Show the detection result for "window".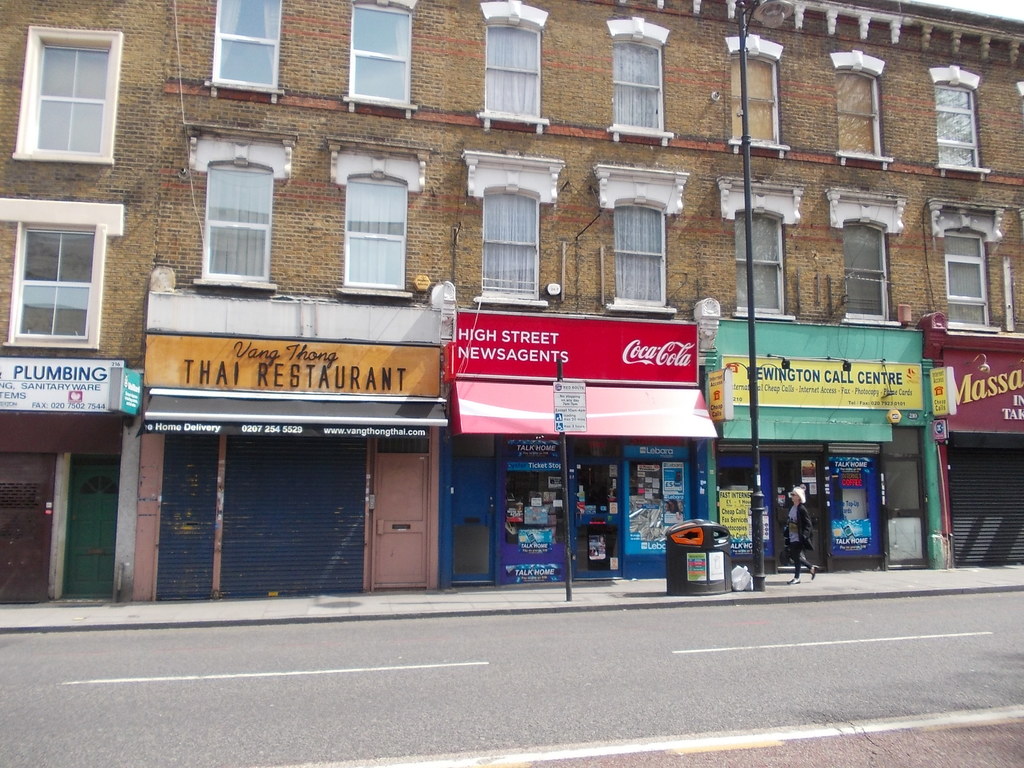
BBox(342, 0, 411, 114).
